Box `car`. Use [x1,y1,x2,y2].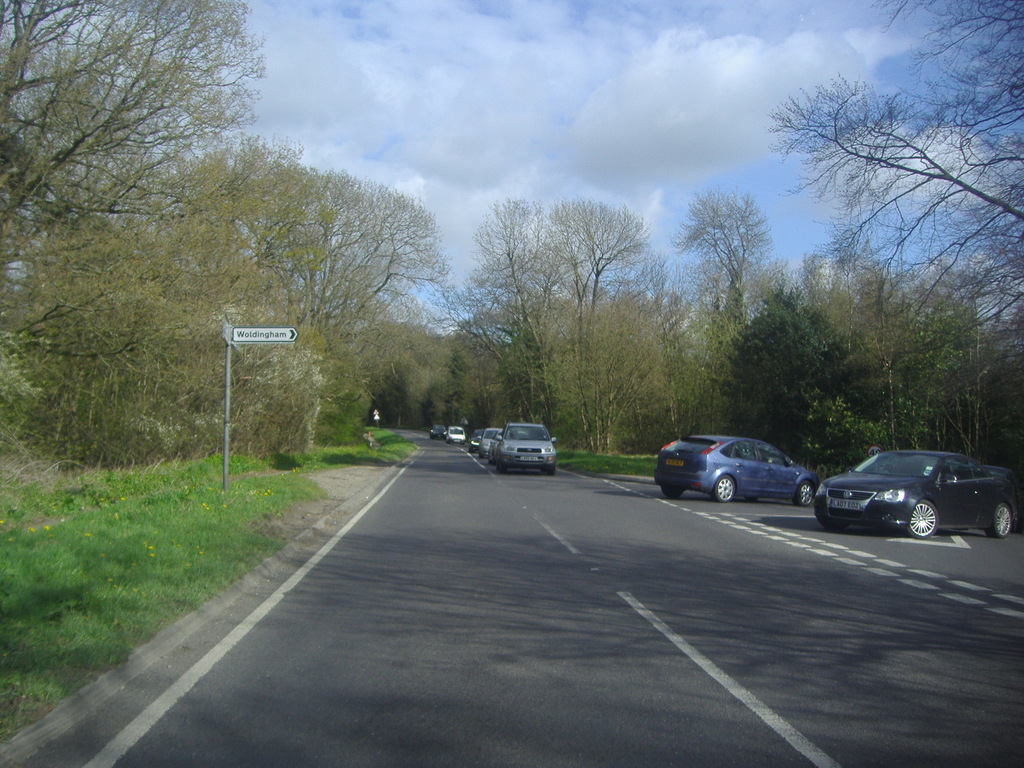
[483,428,502,455].
